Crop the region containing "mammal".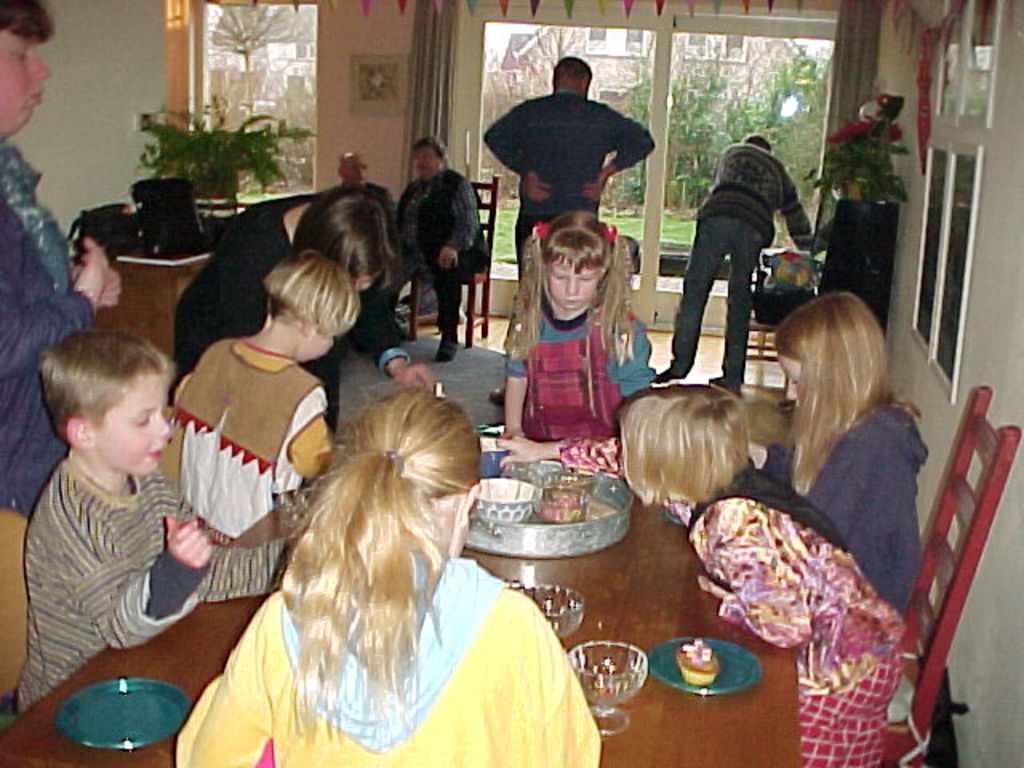
Crop region: bbox=[166, 384, 550, 752].
